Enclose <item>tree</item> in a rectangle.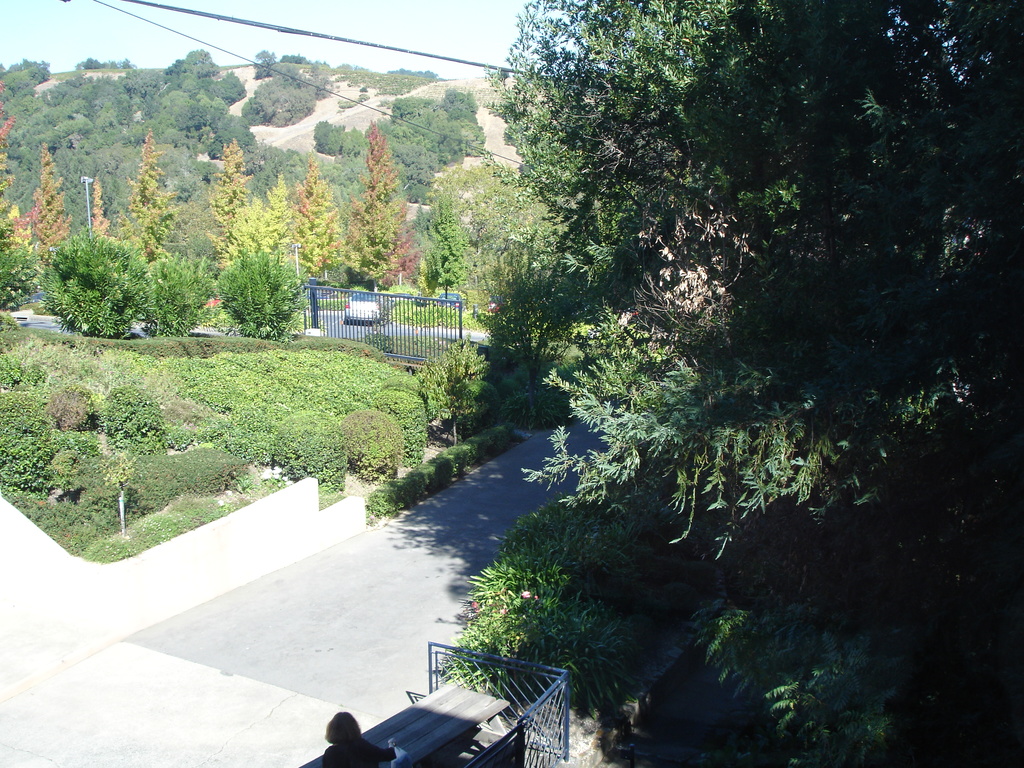
box=[367, 0, 984, 684].
